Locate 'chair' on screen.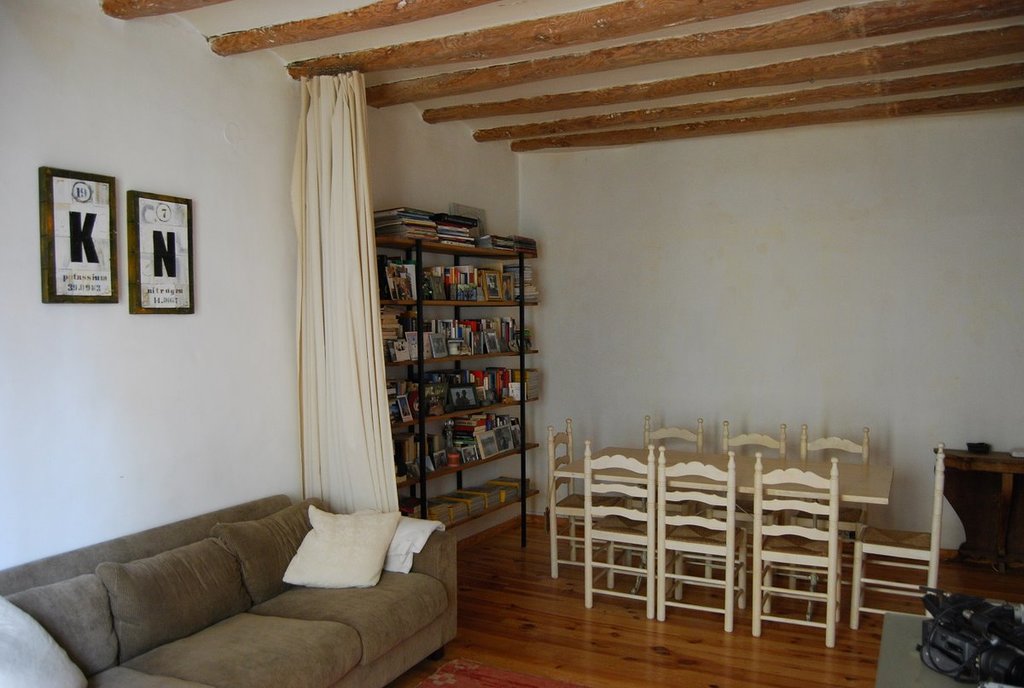
On screen at bbox=(835, 444, 968, 638).
